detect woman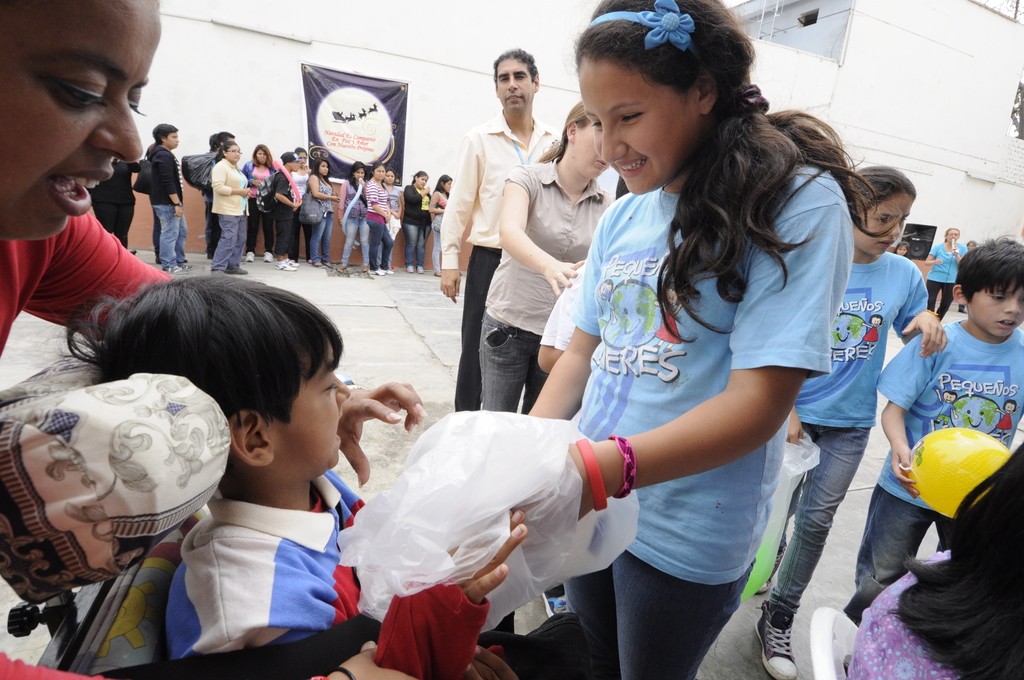
(x1=304, y1=148, x2=337, y2=263)
